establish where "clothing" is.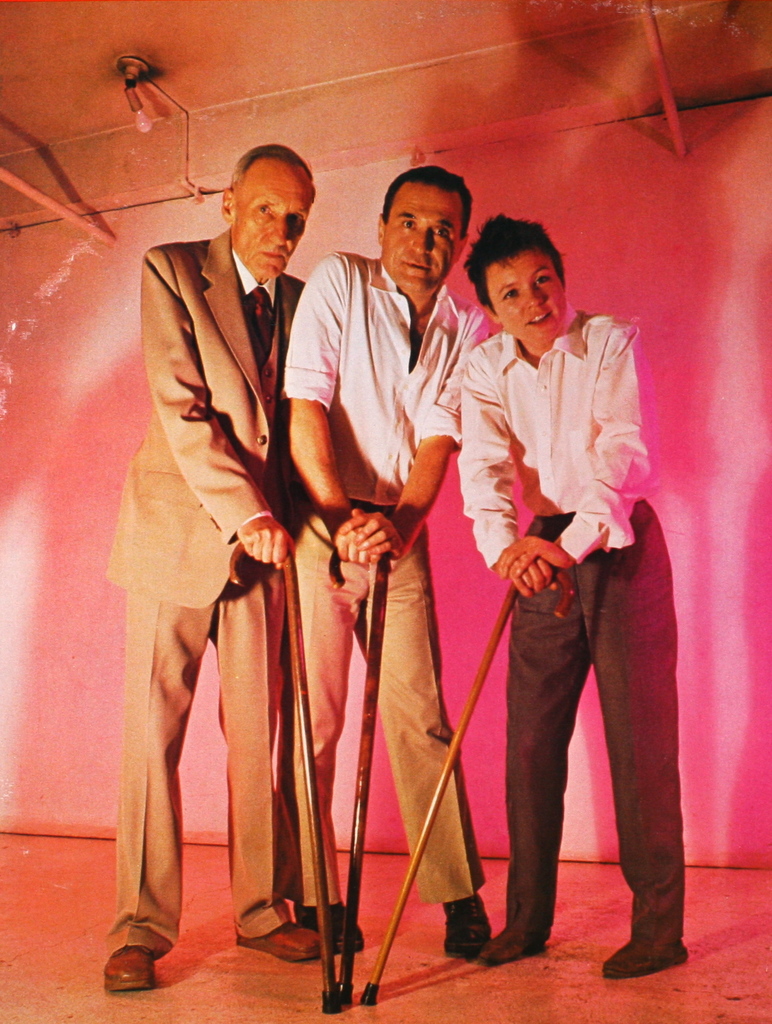
Established at box=[465, 312, 686, 957].
